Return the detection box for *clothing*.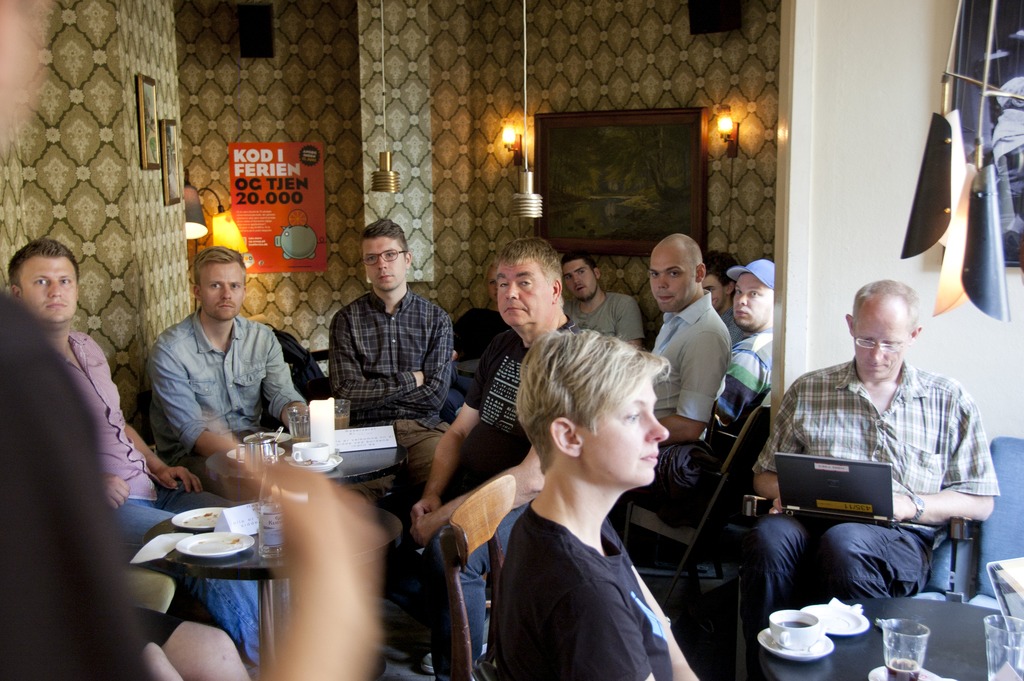
x1=646 y1=286 x2=734 y2=448.
